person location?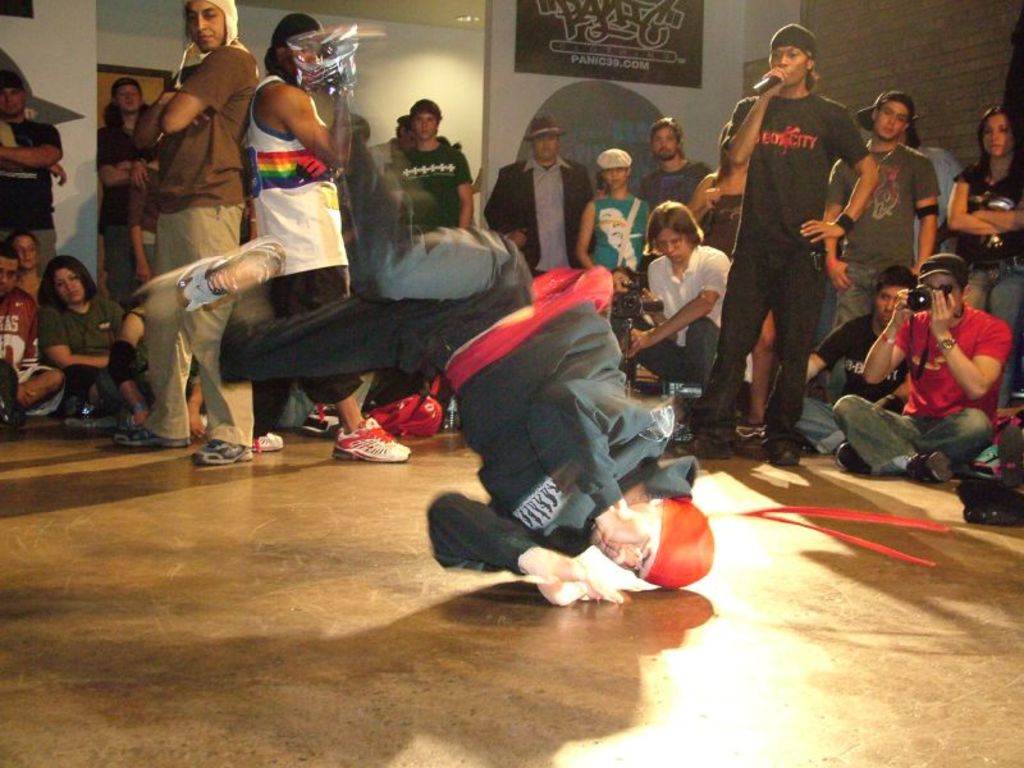
571/150/666/342
